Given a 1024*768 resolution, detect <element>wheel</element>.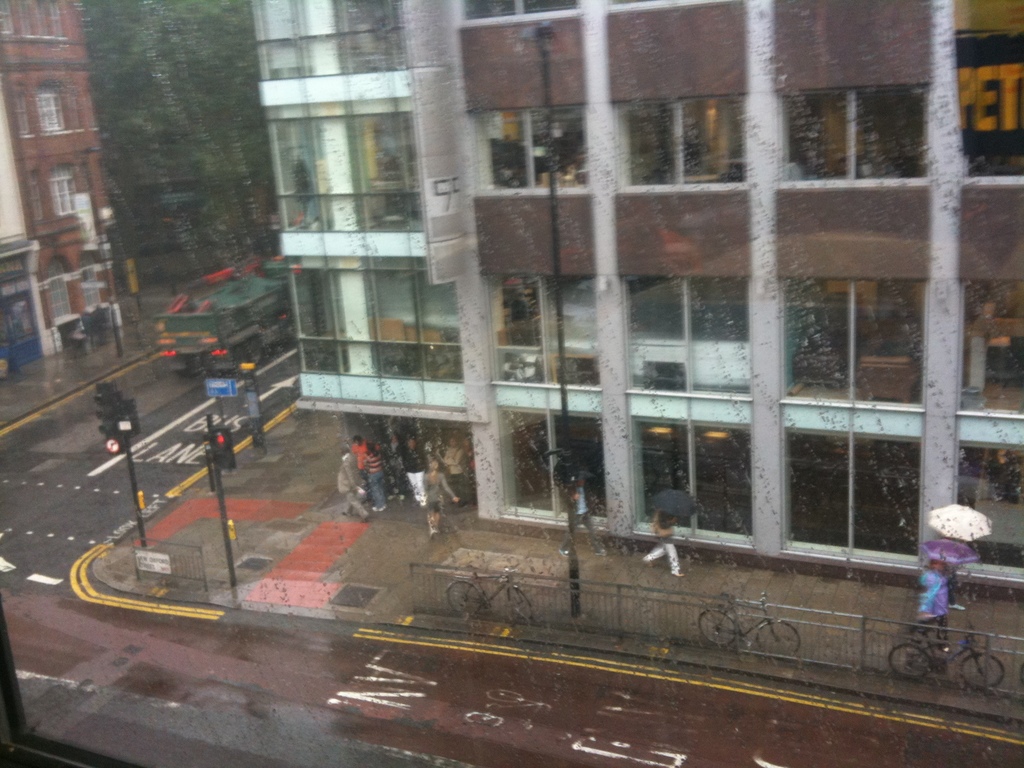
883:643:933:685.
